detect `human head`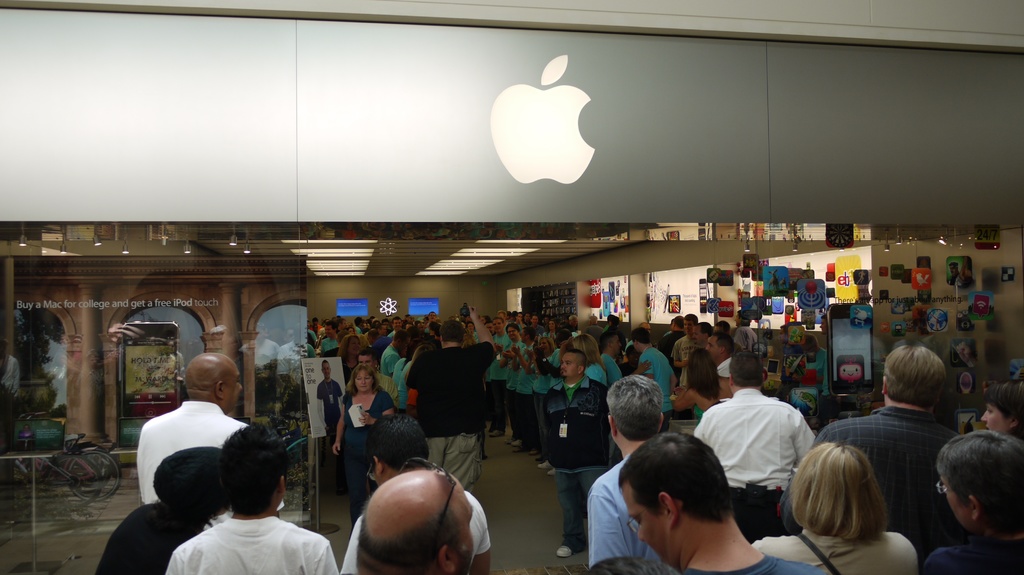
Rect(611, 315, 620, 327)
